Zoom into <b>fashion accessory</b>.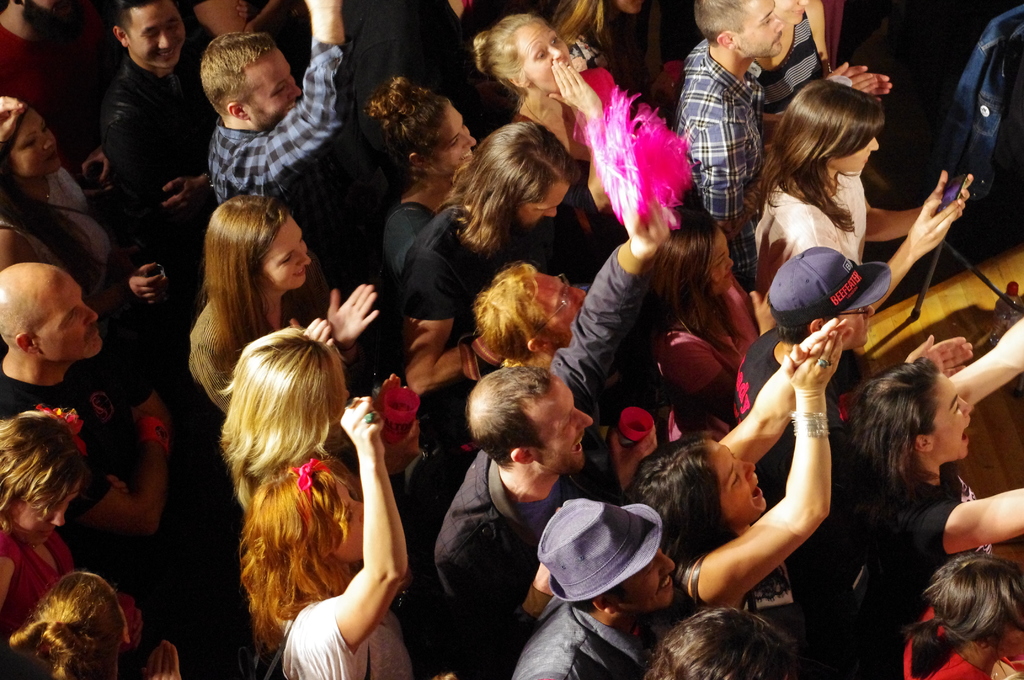
Zoom target: (x1=37, y1=204, x2=99, y2=218).
